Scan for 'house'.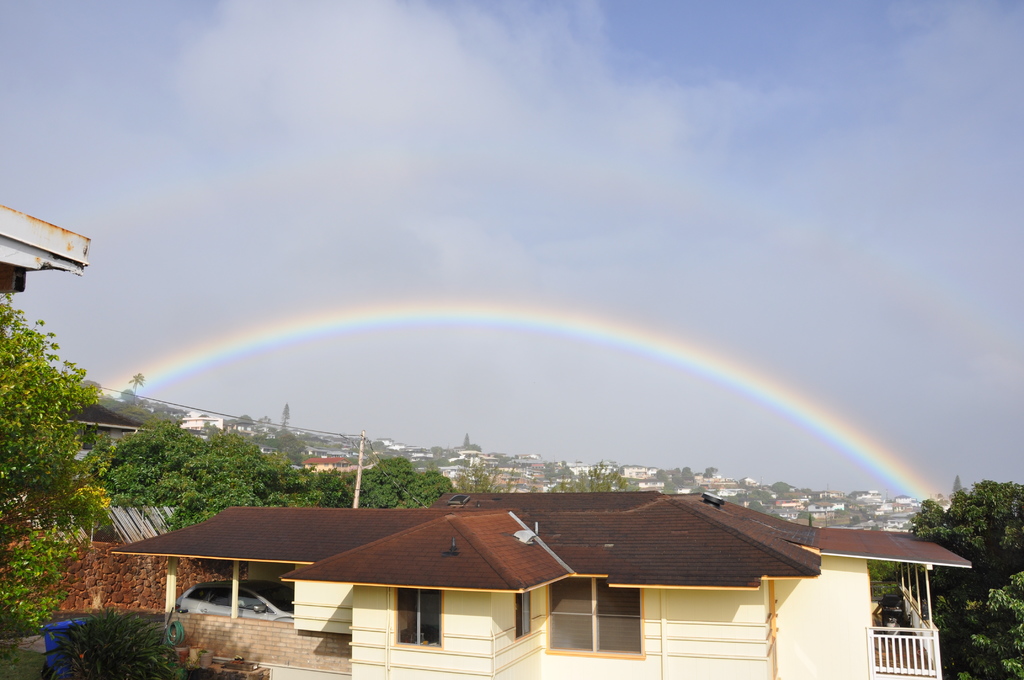
Scan result: [left=108, top=486, right=973, bottom=679].
